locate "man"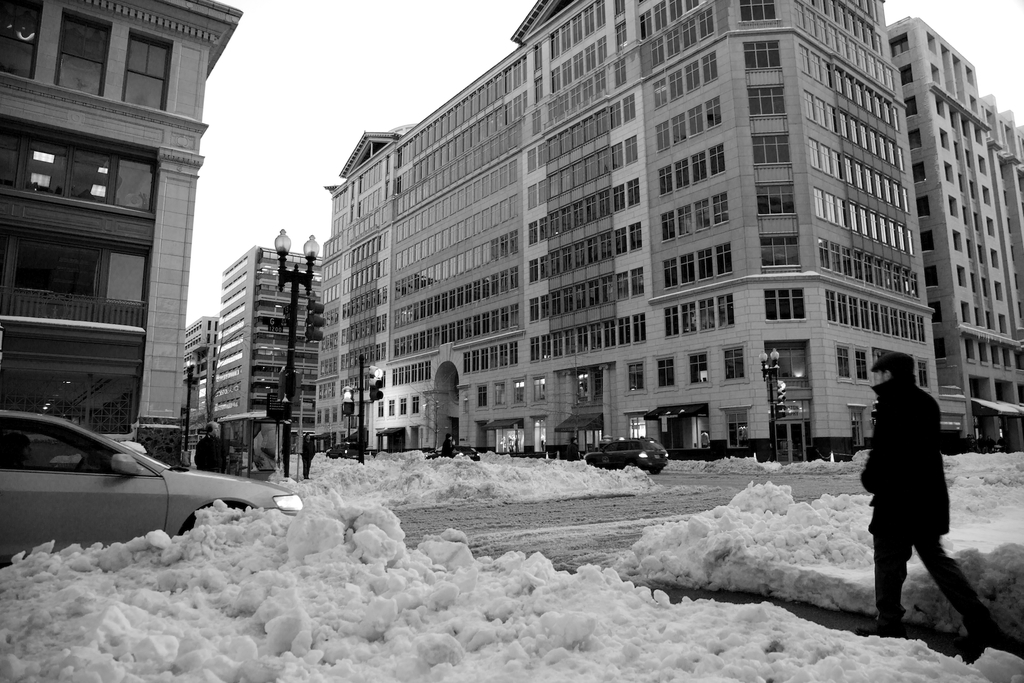
bbox(858, 334, 972, 655)
